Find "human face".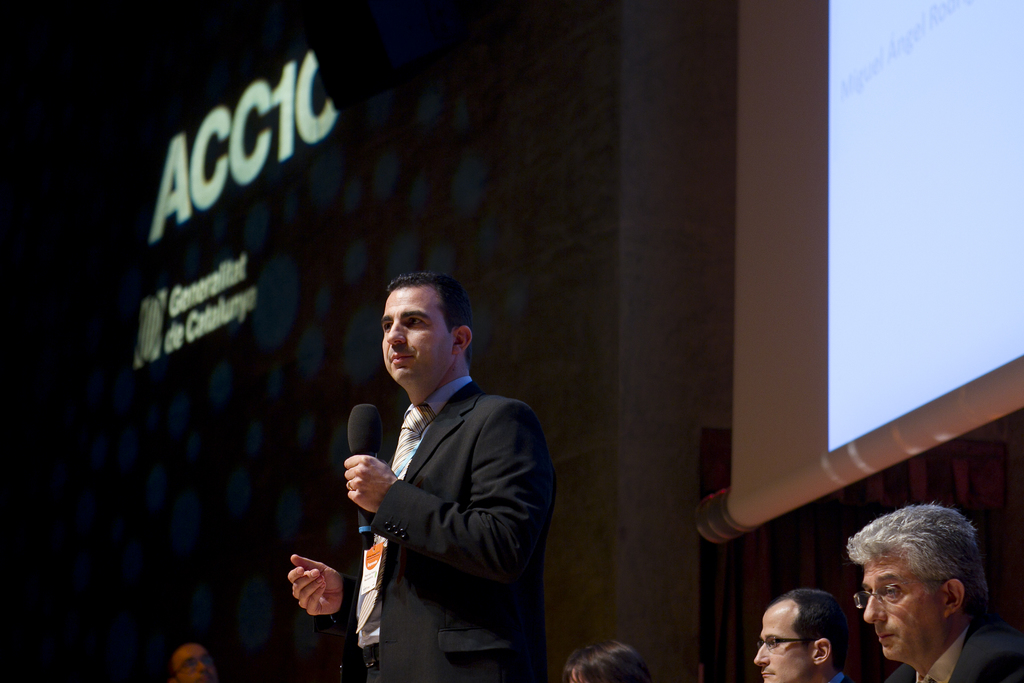
region(179, 645, 214, 682).
